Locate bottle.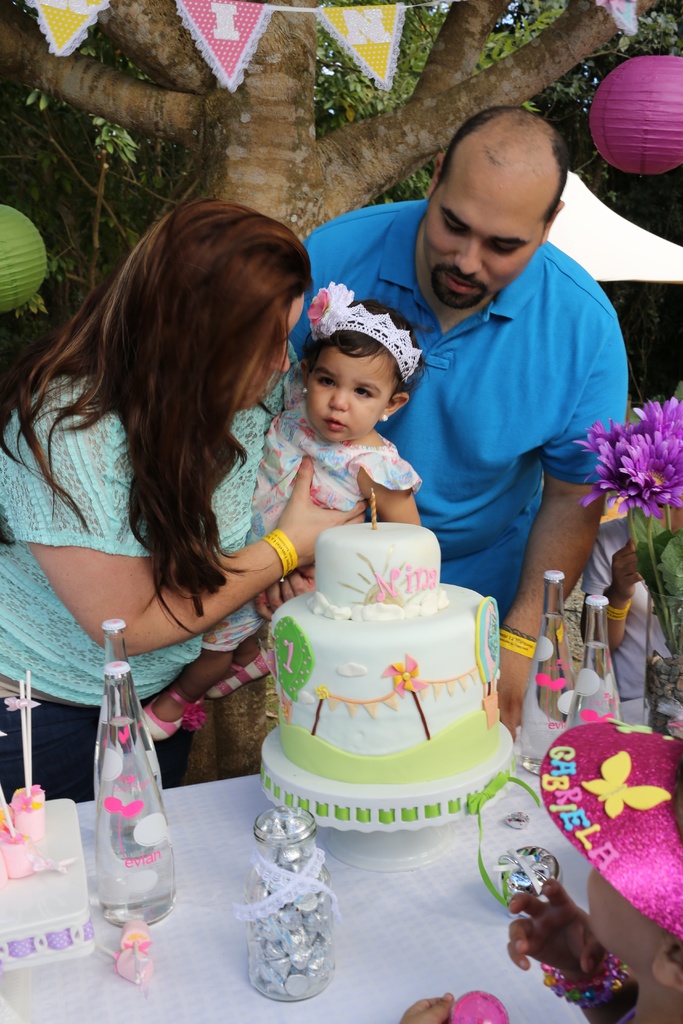
Bounding box: BBox(567, 595, 627, 738).
